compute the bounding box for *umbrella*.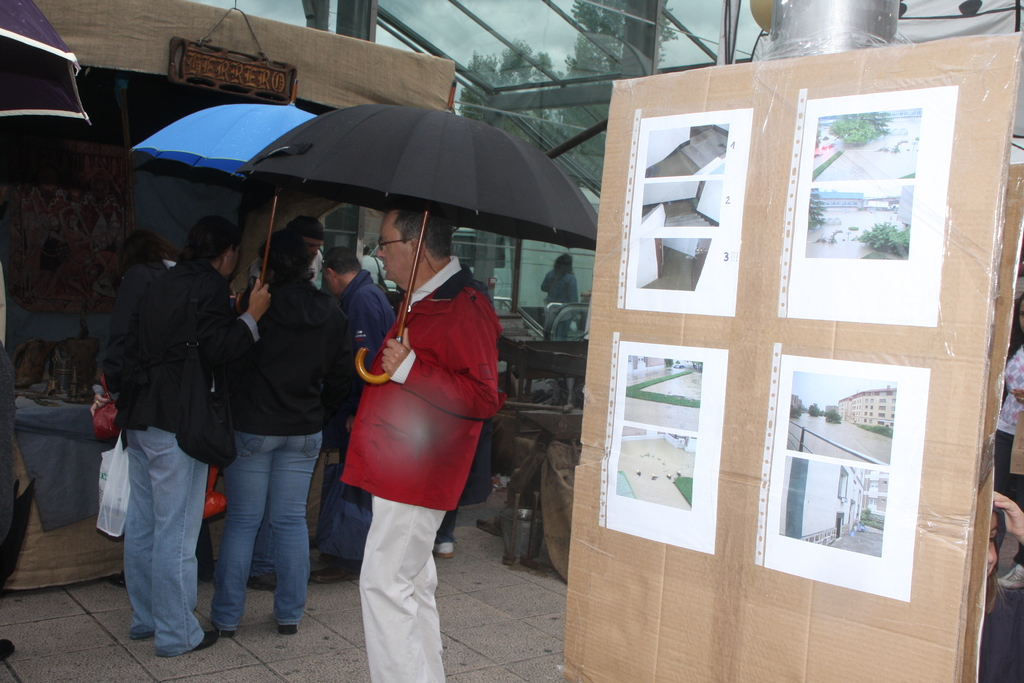
129:95:328:294.
